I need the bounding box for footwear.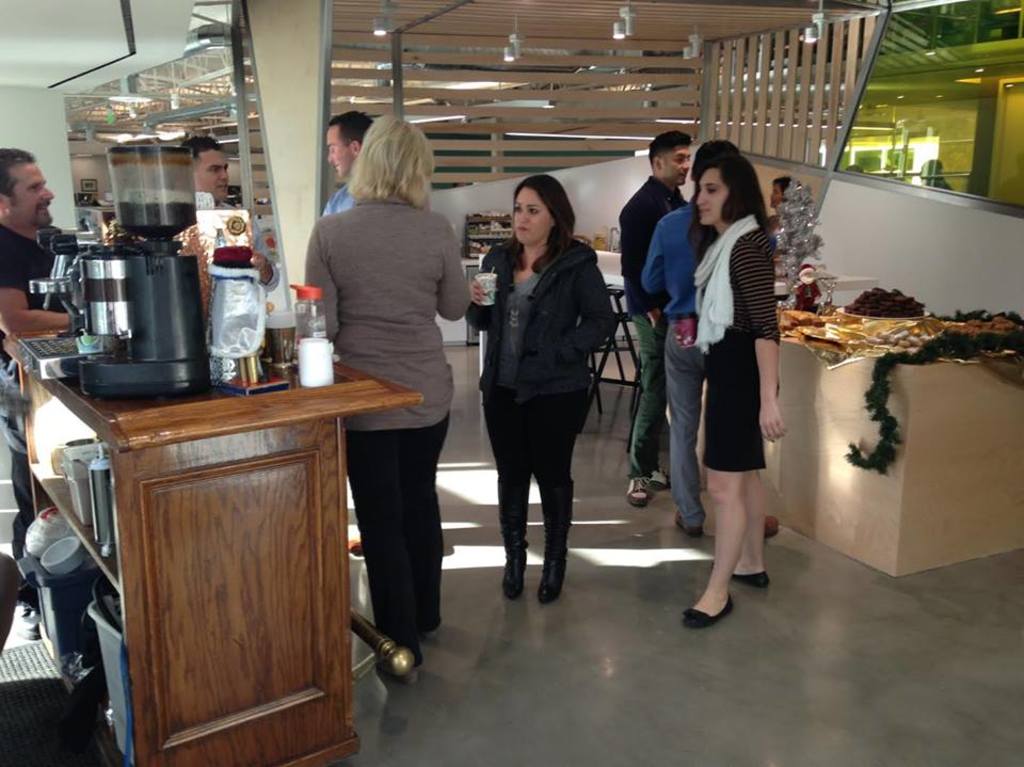
Here it is: bbox=[675, 509, 701, 534].
